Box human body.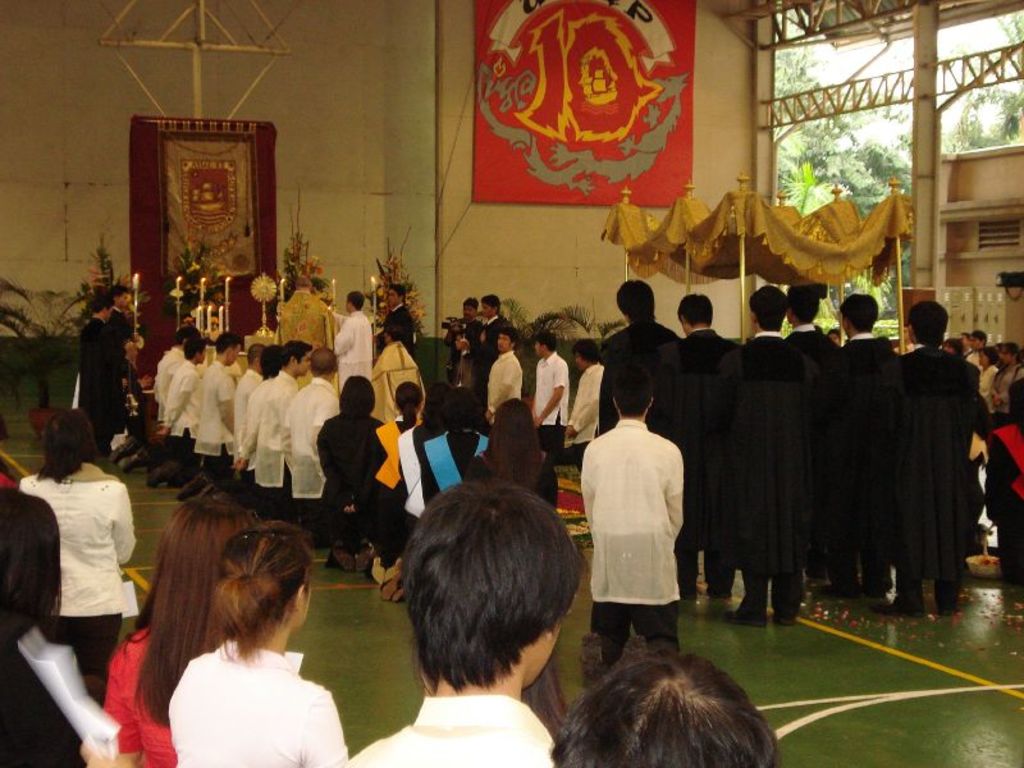
bbox=(456, 291, 508, 383).
